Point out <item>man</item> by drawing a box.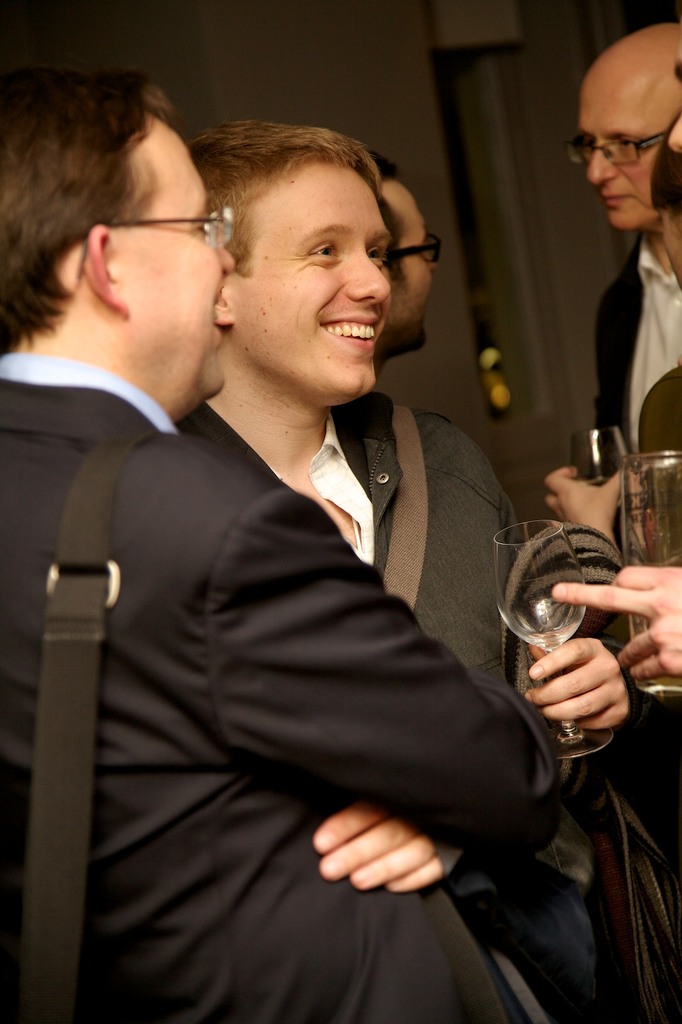
x1=186 y1=124 x2=637 y2=750.
